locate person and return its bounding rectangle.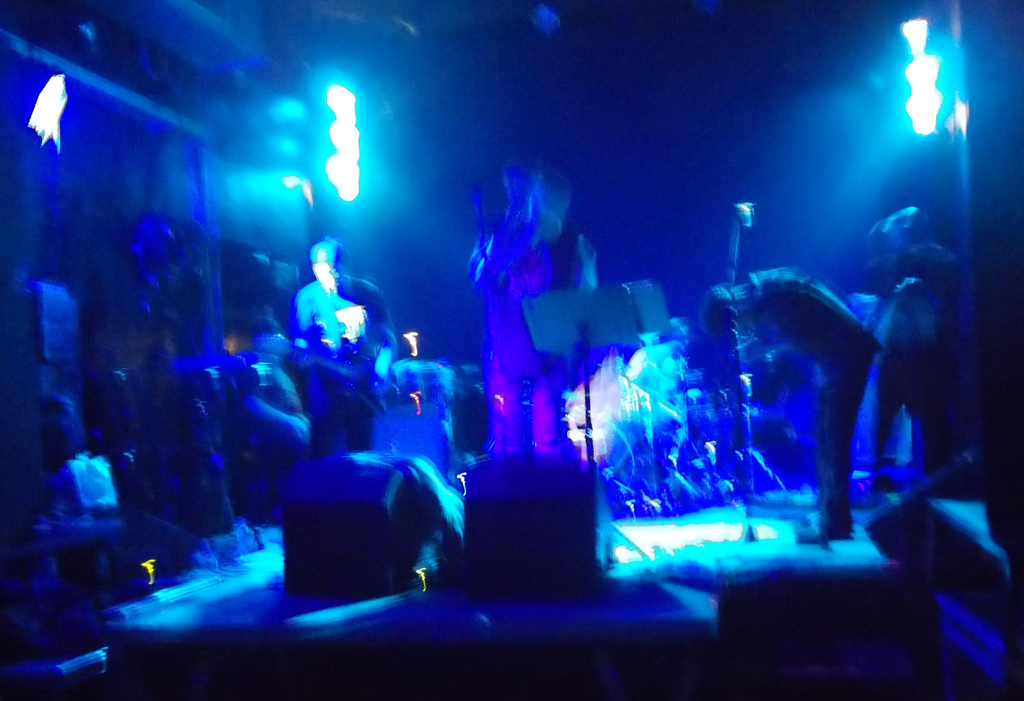
864, 206, 974, 490.
